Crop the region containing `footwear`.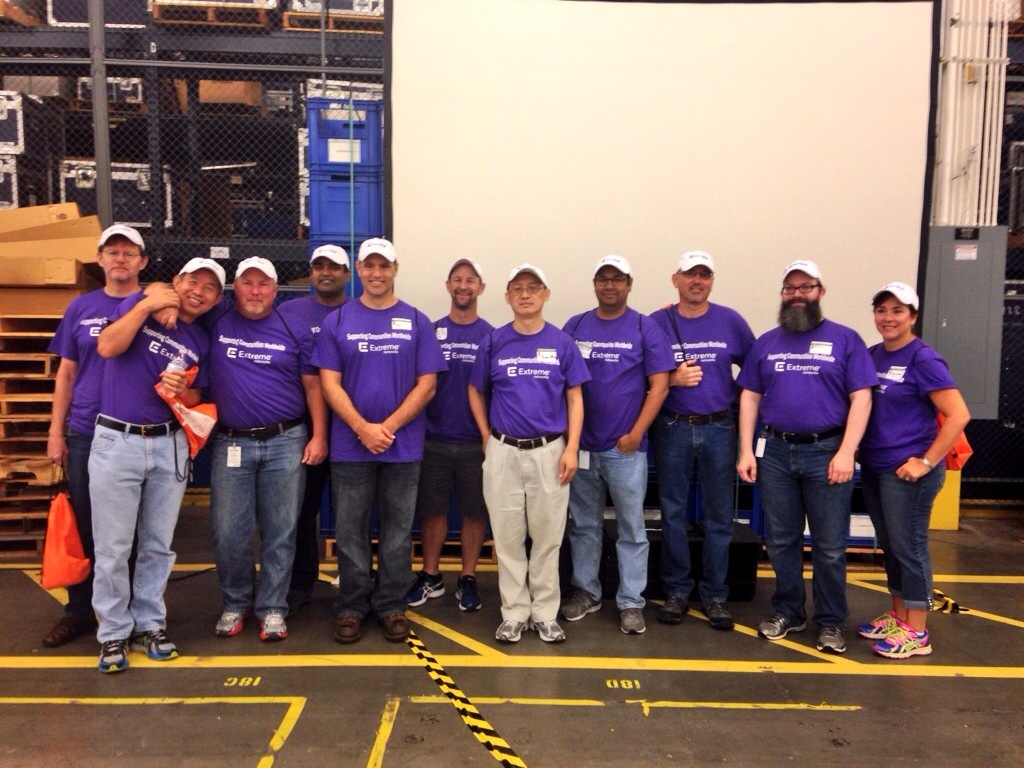
Crop region: <bbox>485, 616, 526, 647</bbox>.
